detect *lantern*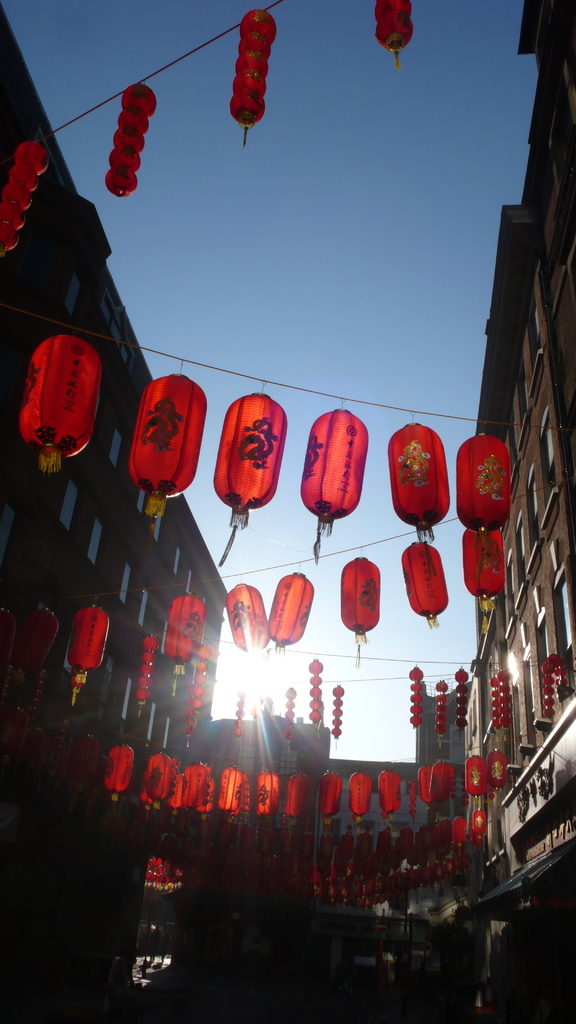
Rect(409, 665, 422, 726)
